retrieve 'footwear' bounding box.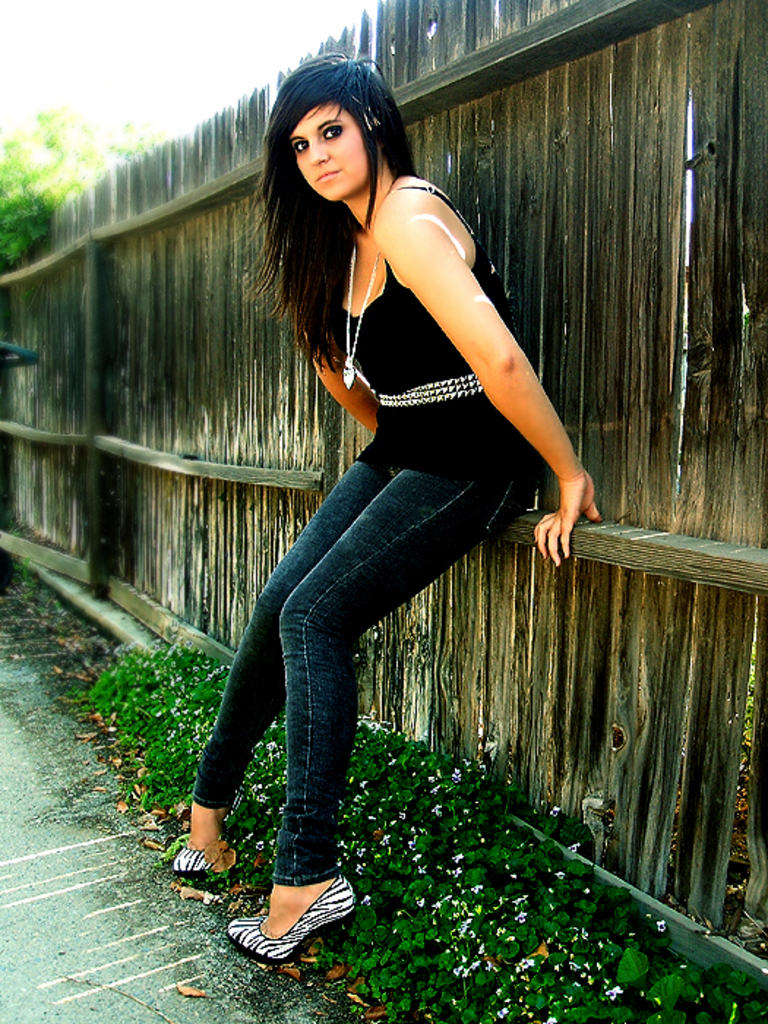
Bounding box: select_region(224, 881, 360, 965).
